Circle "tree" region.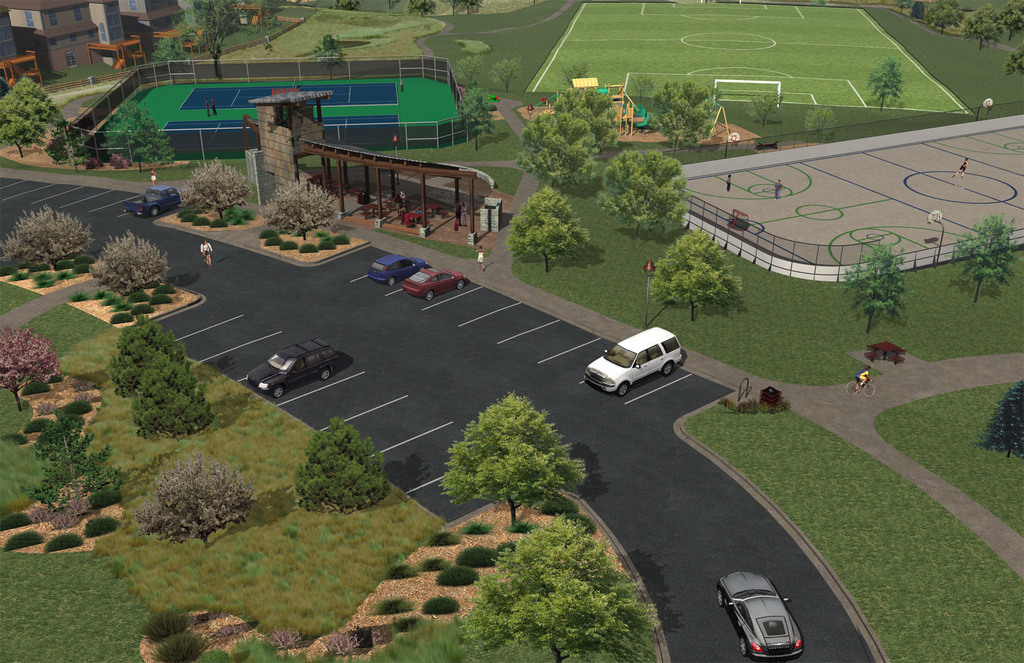
Region: (33,409,128,510).
